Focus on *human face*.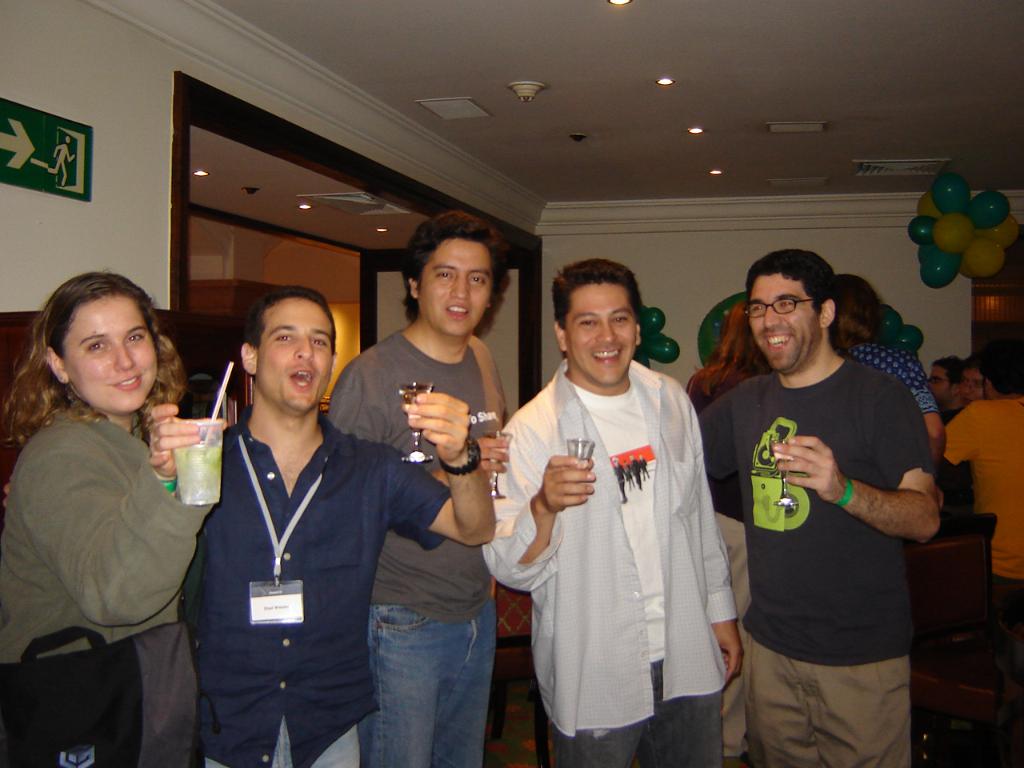
Focused at 750 278 820 370.
